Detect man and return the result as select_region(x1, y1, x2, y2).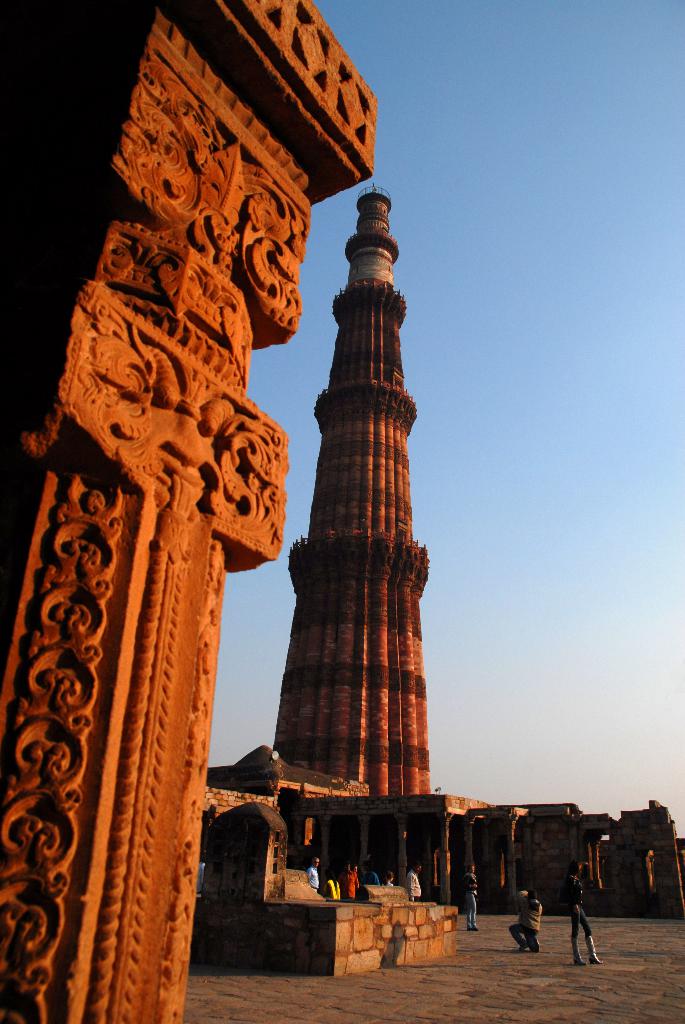
select_region(510, 892, 540, 951).
